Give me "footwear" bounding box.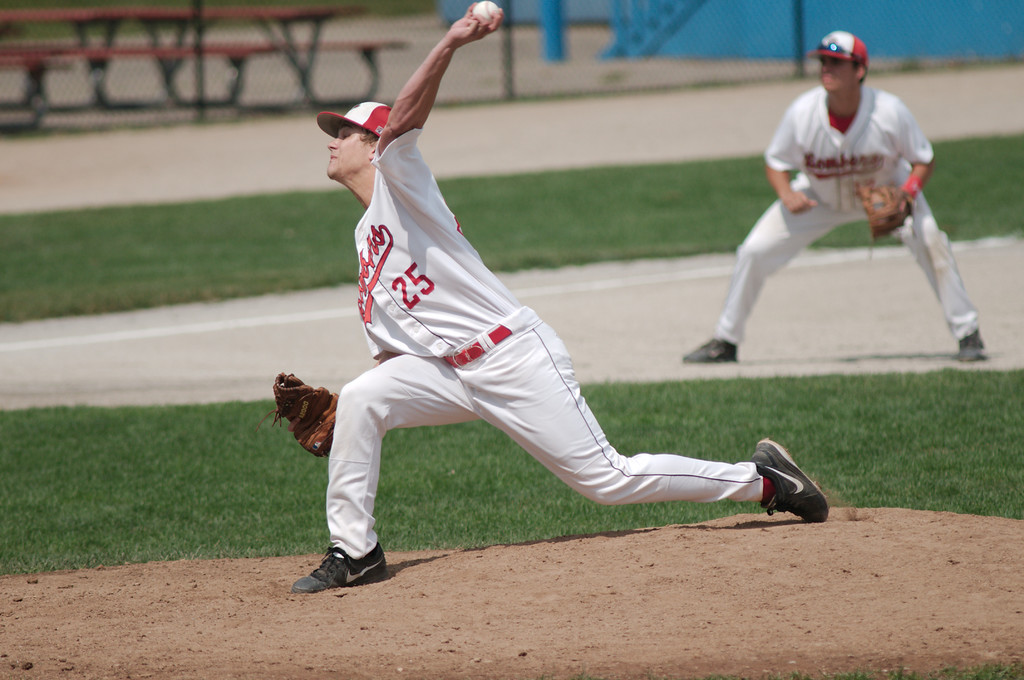
box(292, 544, 390, 590).
